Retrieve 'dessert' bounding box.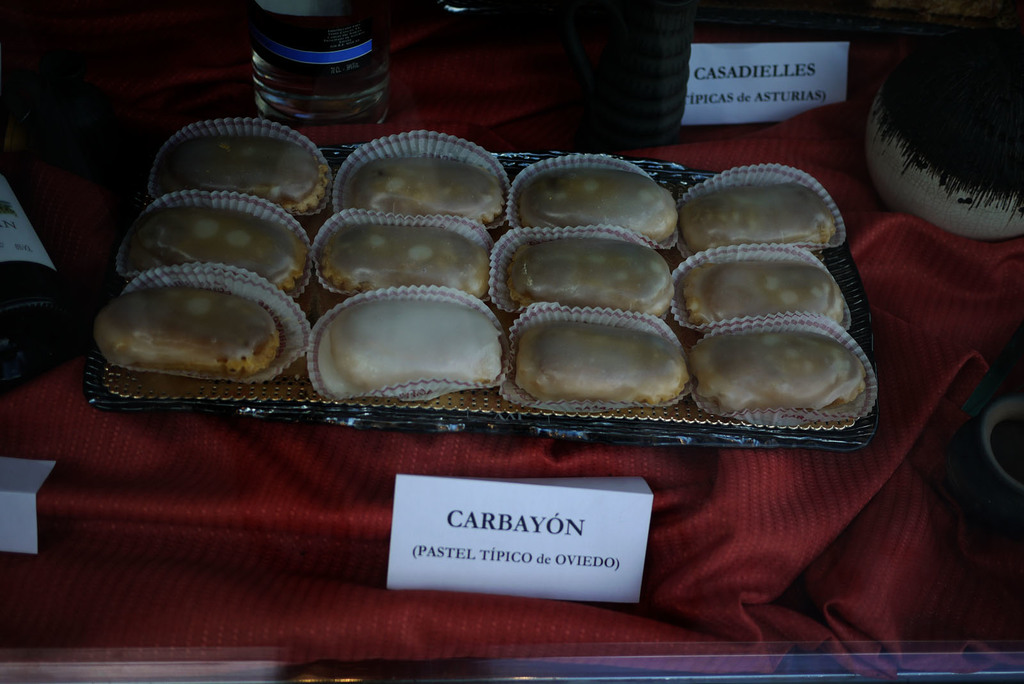
Bounding box: 530/166/672/246.
